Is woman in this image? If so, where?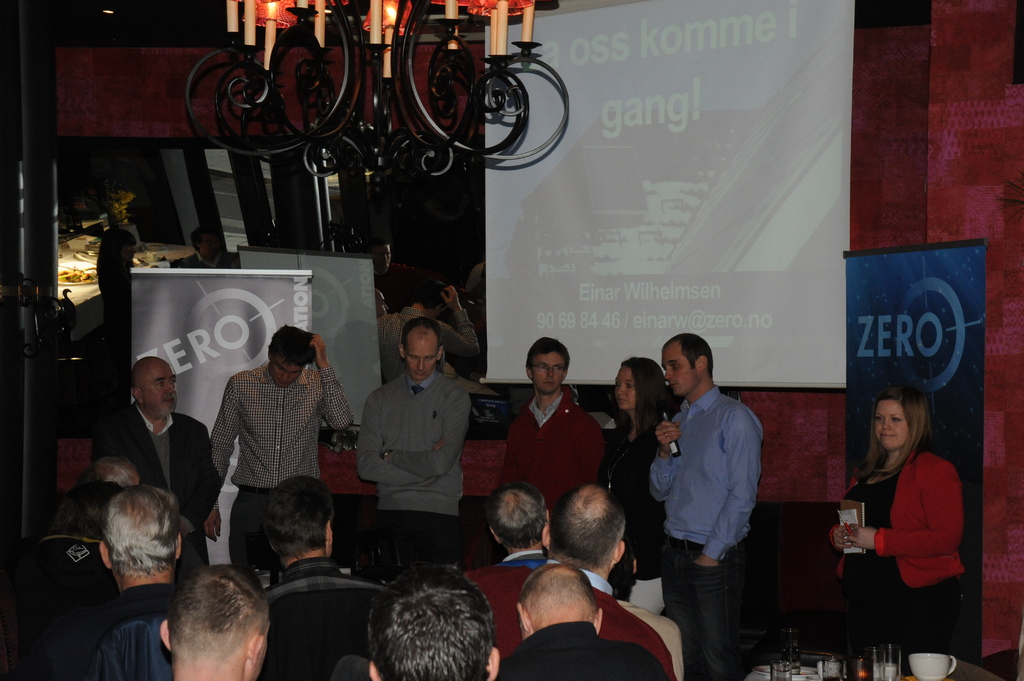
Yes, at 593, 355, 676, 618.
